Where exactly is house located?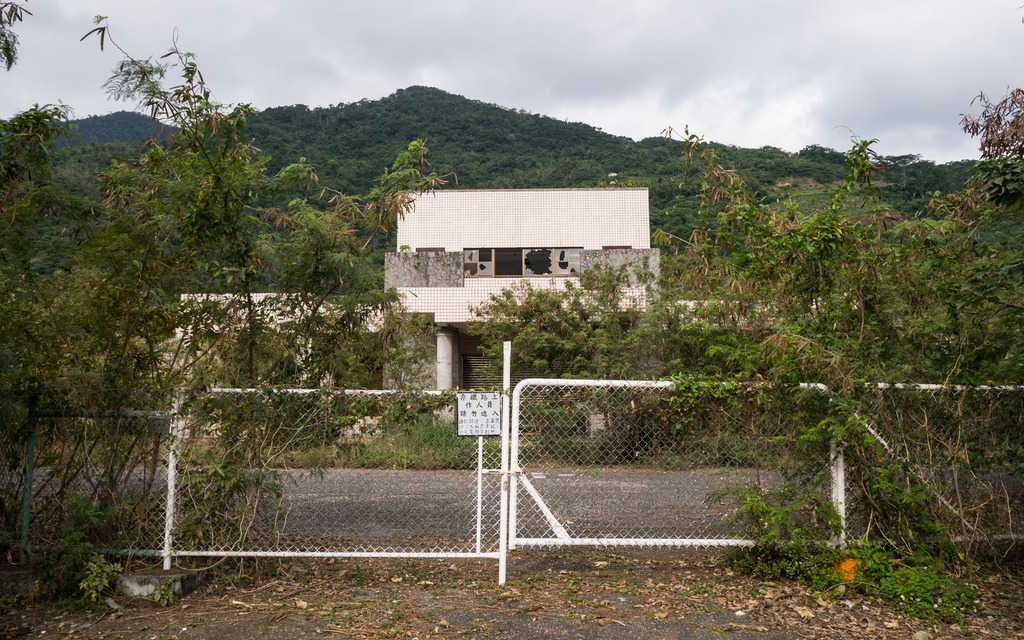
Its bounding box is 170,184,870,453.
